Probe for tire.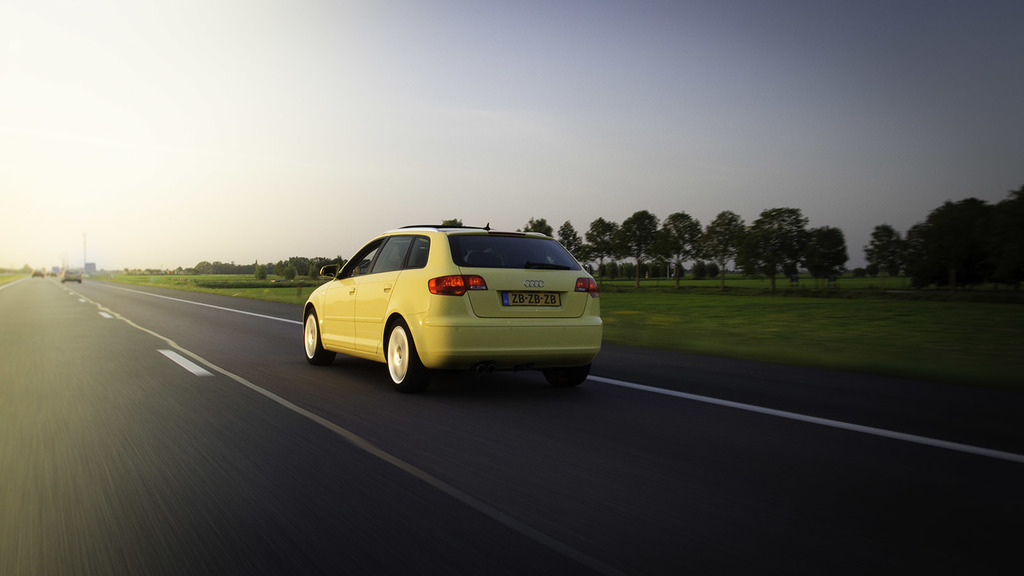
Probe result: pyautogui.locateOnScreen(305, 307, 331, 362).
